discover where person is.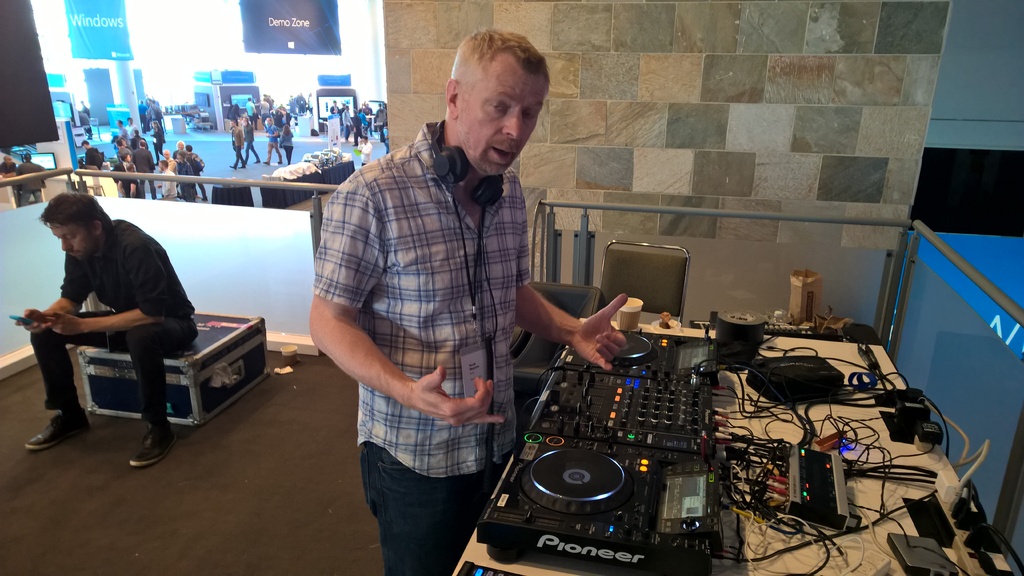
Discovered at x1=113, y1=124, x2=129, y2=144.
